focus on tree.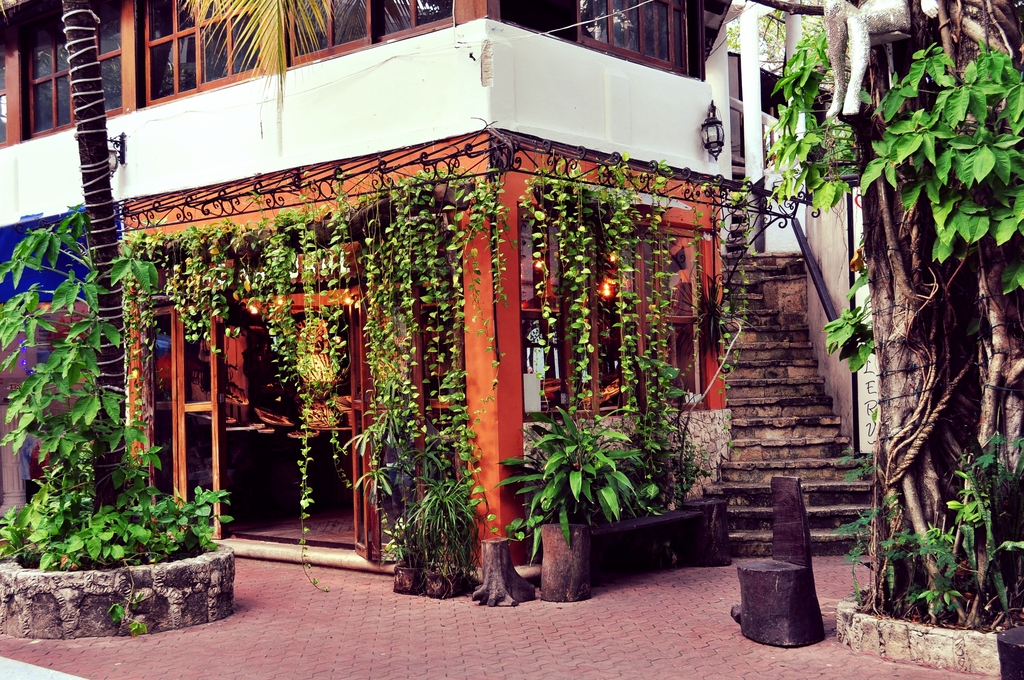
Focused at 0 0 431 555.
